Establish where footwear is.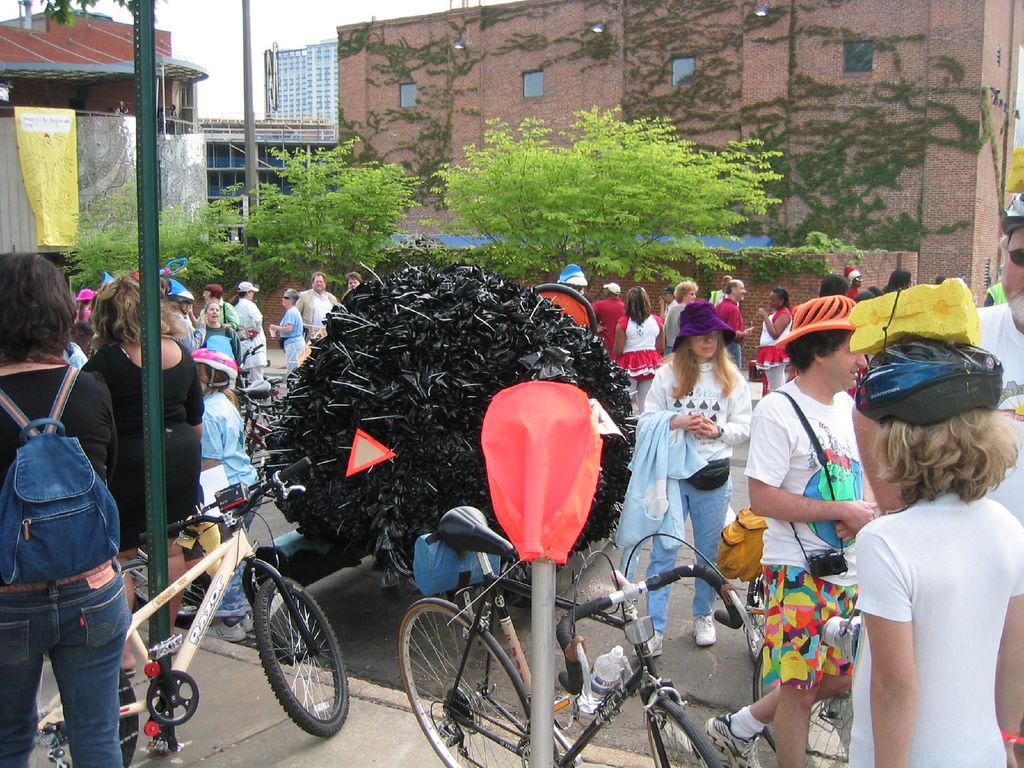
Established at bbox=(708, 712, 759, 767).
